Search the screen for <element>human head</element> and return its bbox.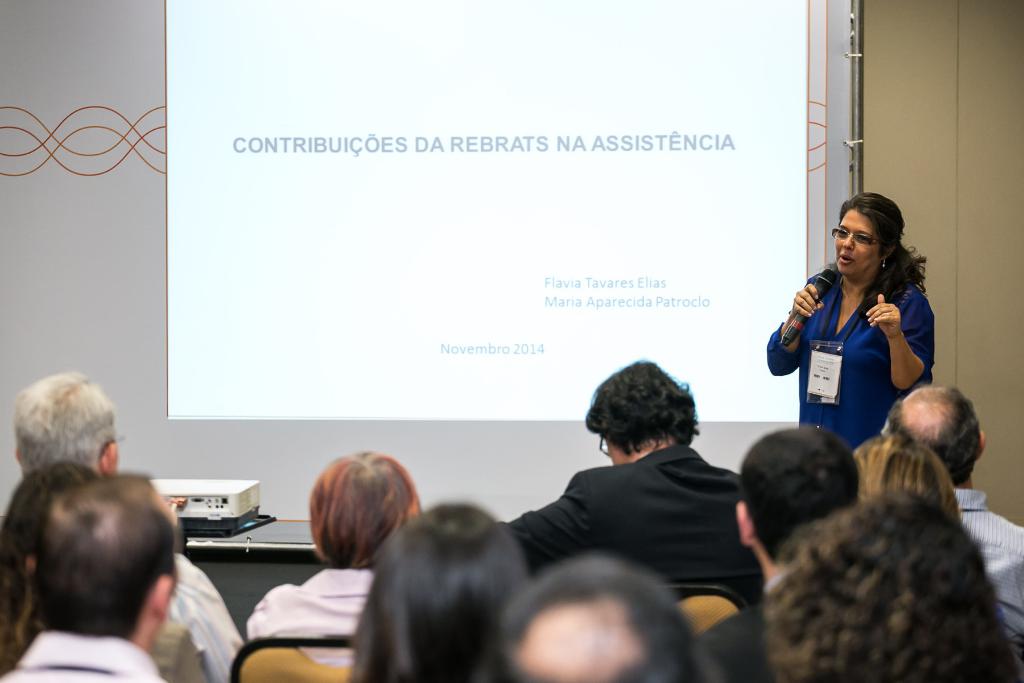
Found: select_region(348, 499, 534, 680).
